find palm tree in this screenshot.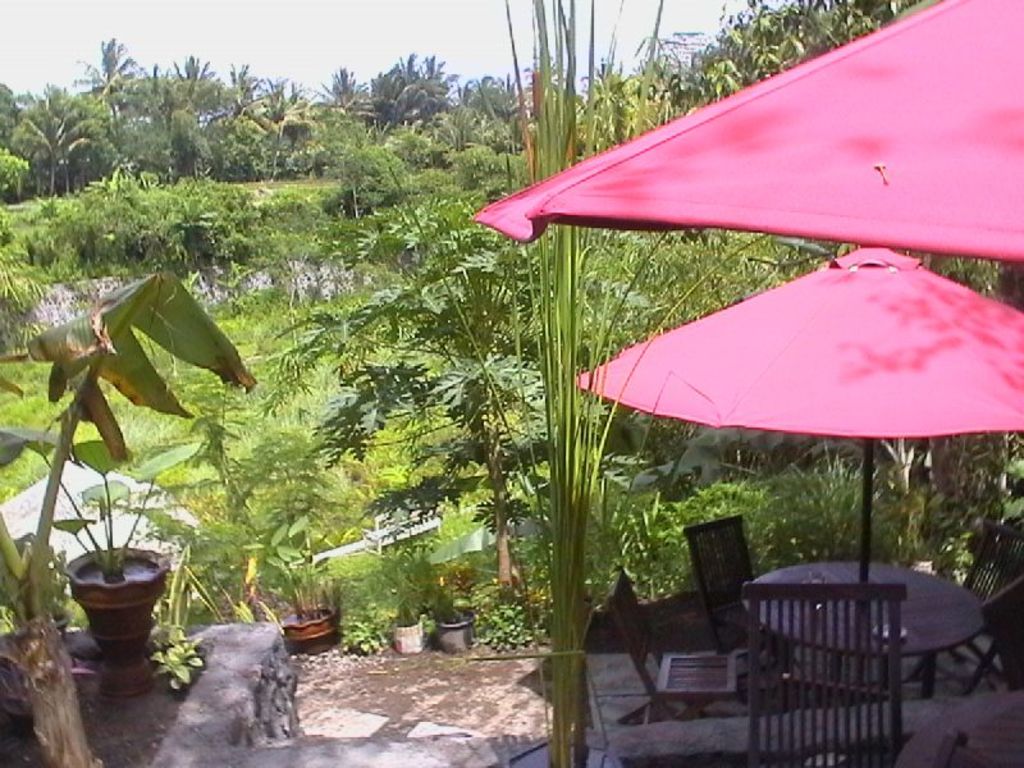
The bounding box for palm tree is 13,101,87,198.
